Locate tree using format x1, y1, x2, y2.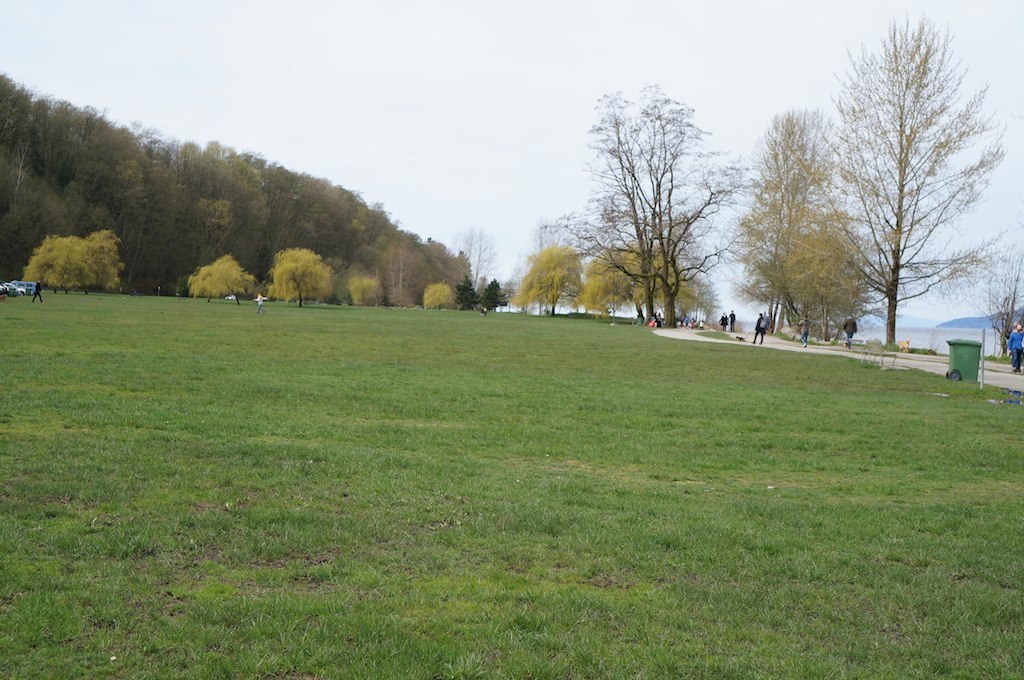
261, 240, 329, 308.
